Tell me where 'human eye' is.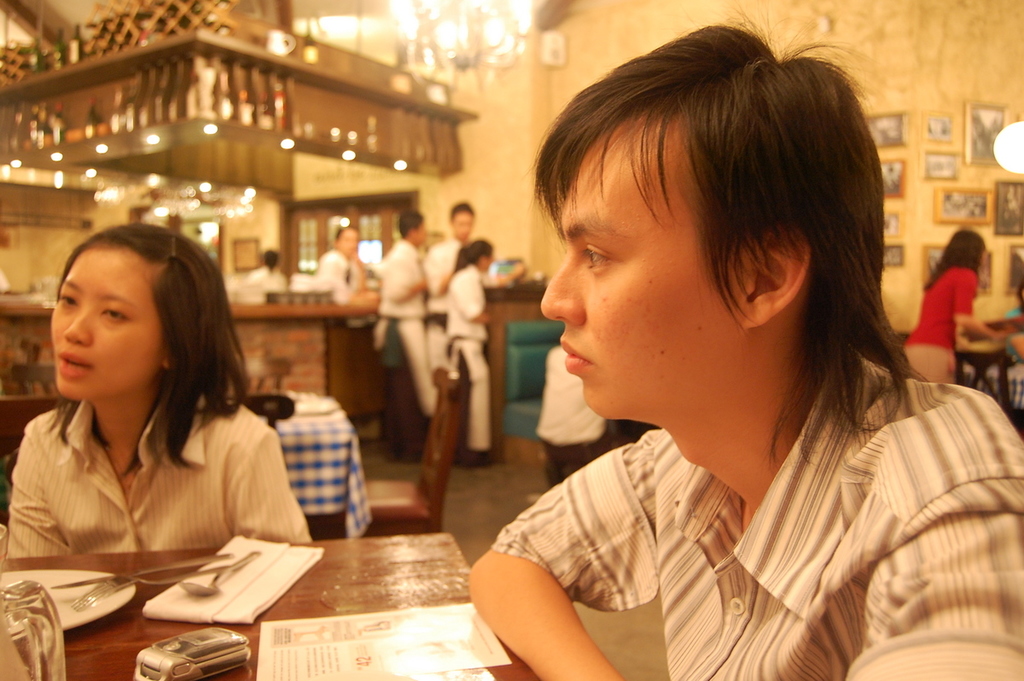
'human eye' is at rect(579, 239, 617, 273).
